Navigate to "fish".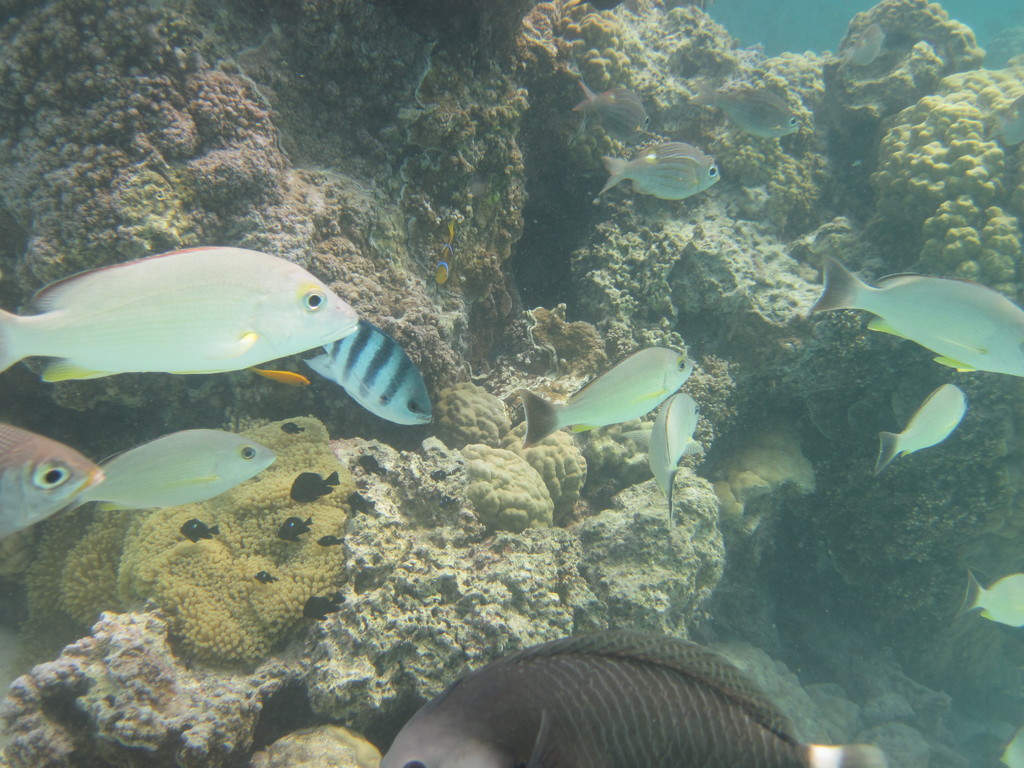
Navigation target: 836 24 884 71.
